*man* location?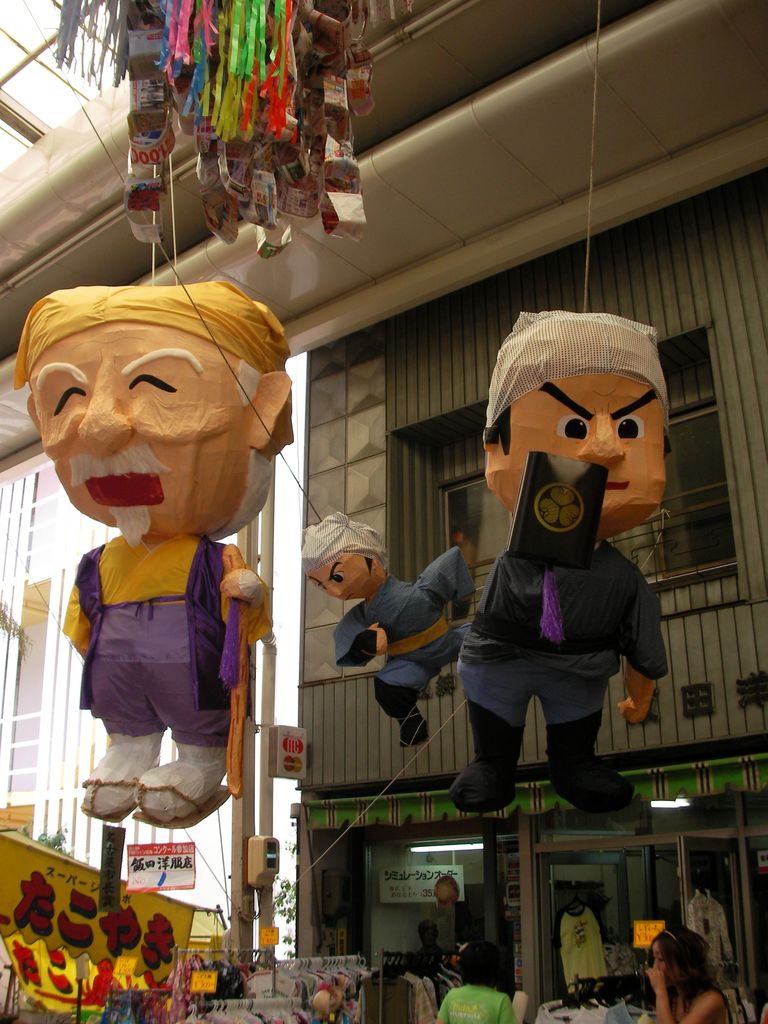
[x1=15, y1=273, x2=300, y2=833]
